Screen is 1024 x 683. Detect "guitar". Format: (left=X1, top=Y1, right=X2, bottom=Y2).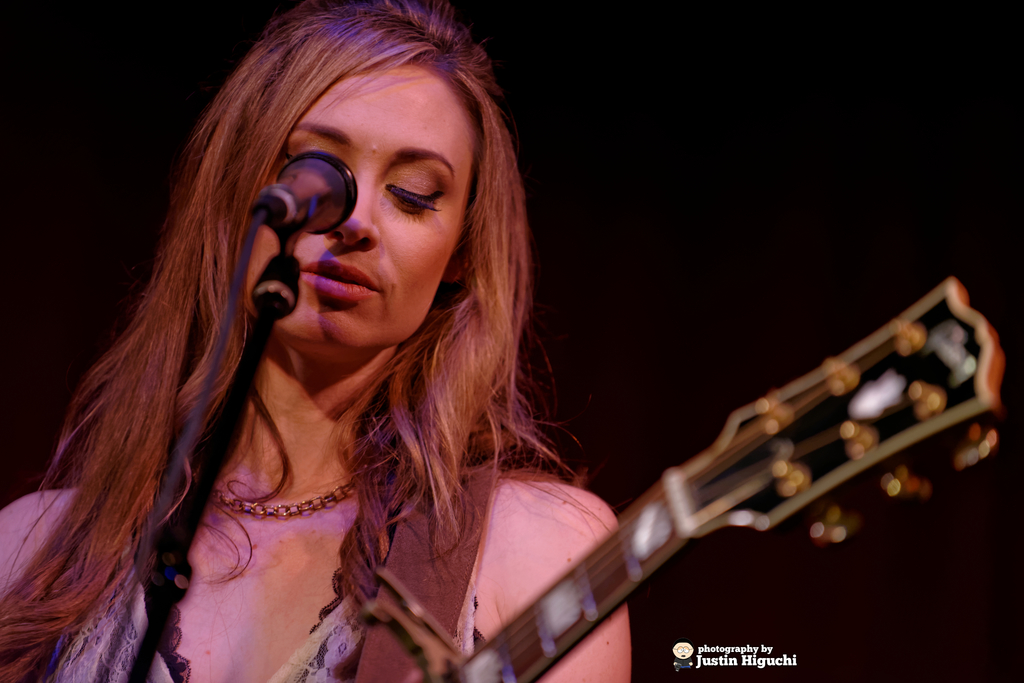
(left=417, top=207, right=1012, bottom=682).
